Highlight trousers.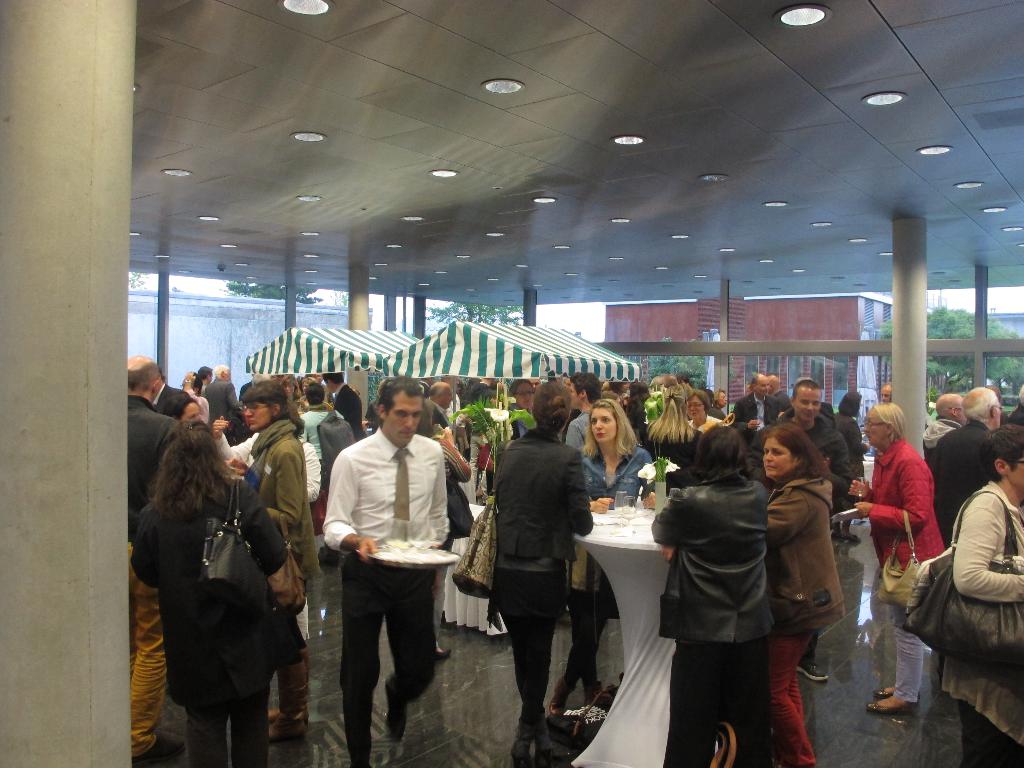
Highlighted region: left=669, top=638, right=774, bottom=767.
